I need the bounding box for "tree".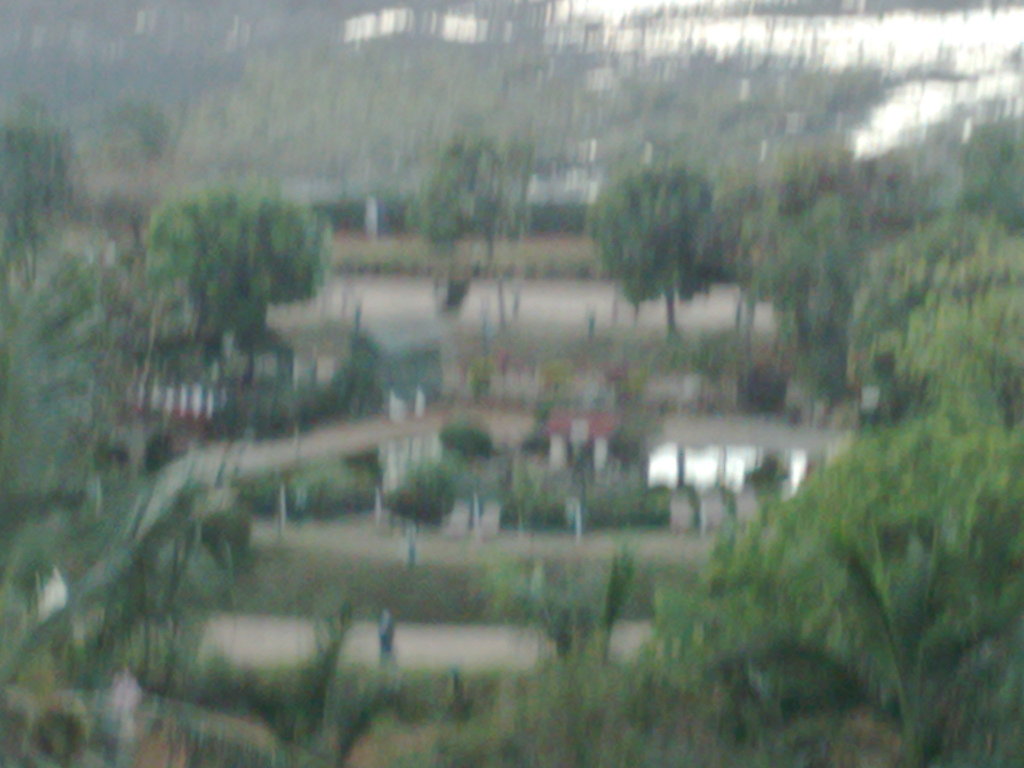
Here it is: 845 110 986 367.
